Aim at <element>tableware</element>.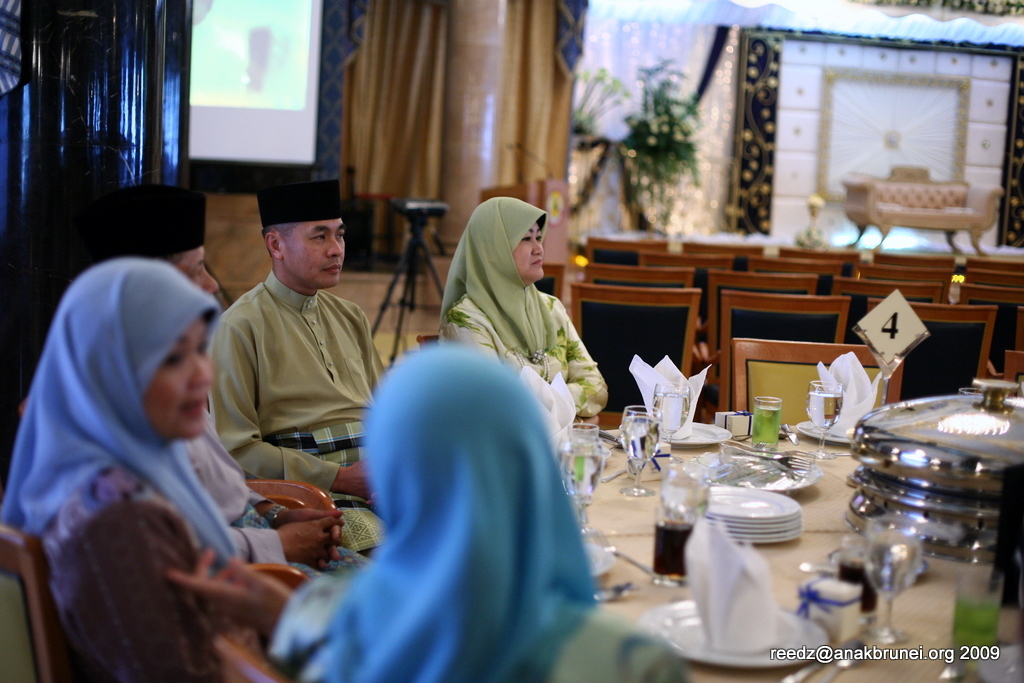
Aimed at (800,381,844,456).
